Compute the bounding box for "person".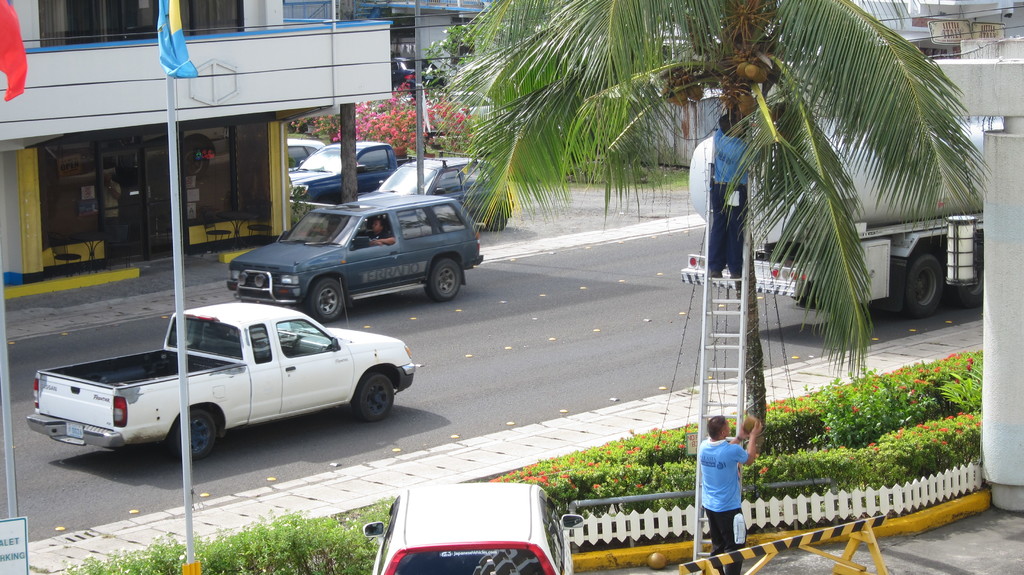
(left=696, top=407, right=760, bottom=551).
